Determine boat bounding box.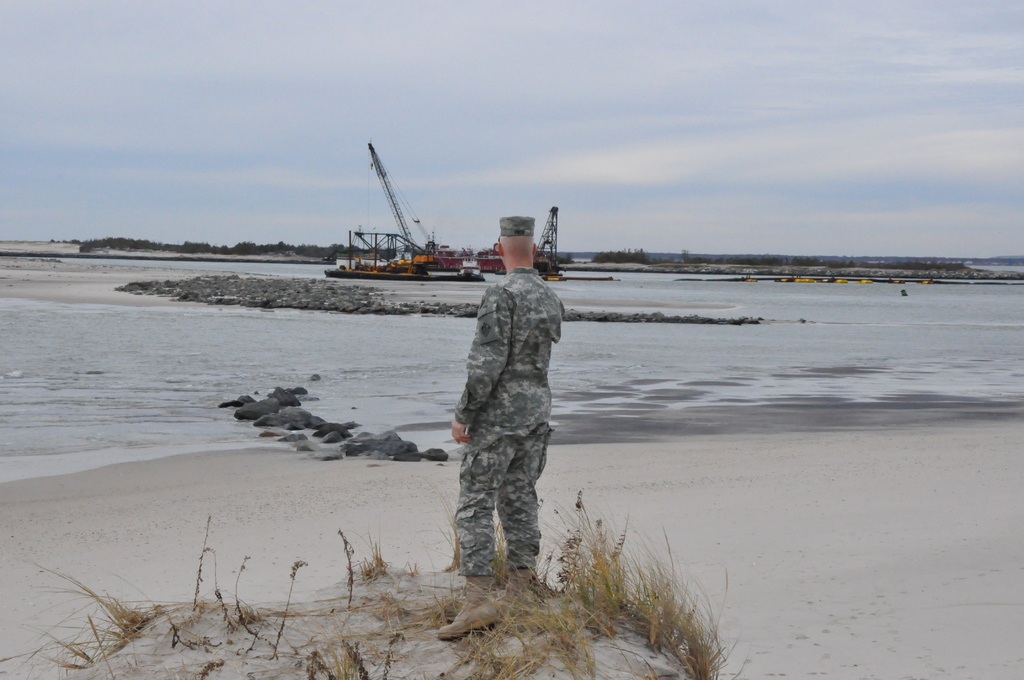
Determined: bbox=[425, 234, 557, 279].
